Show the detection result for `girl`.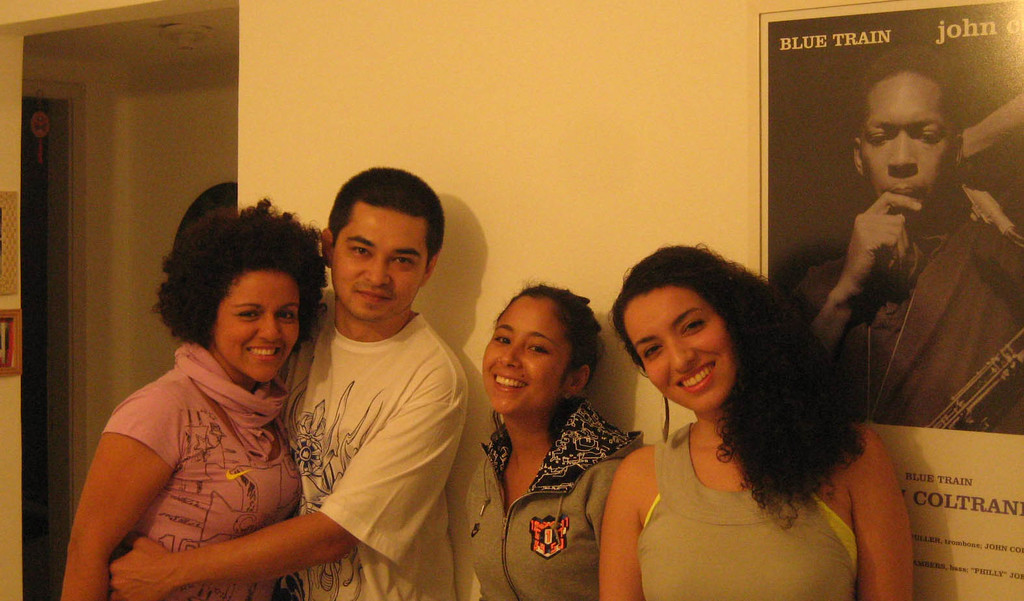
(56, 199, 330, 600).
